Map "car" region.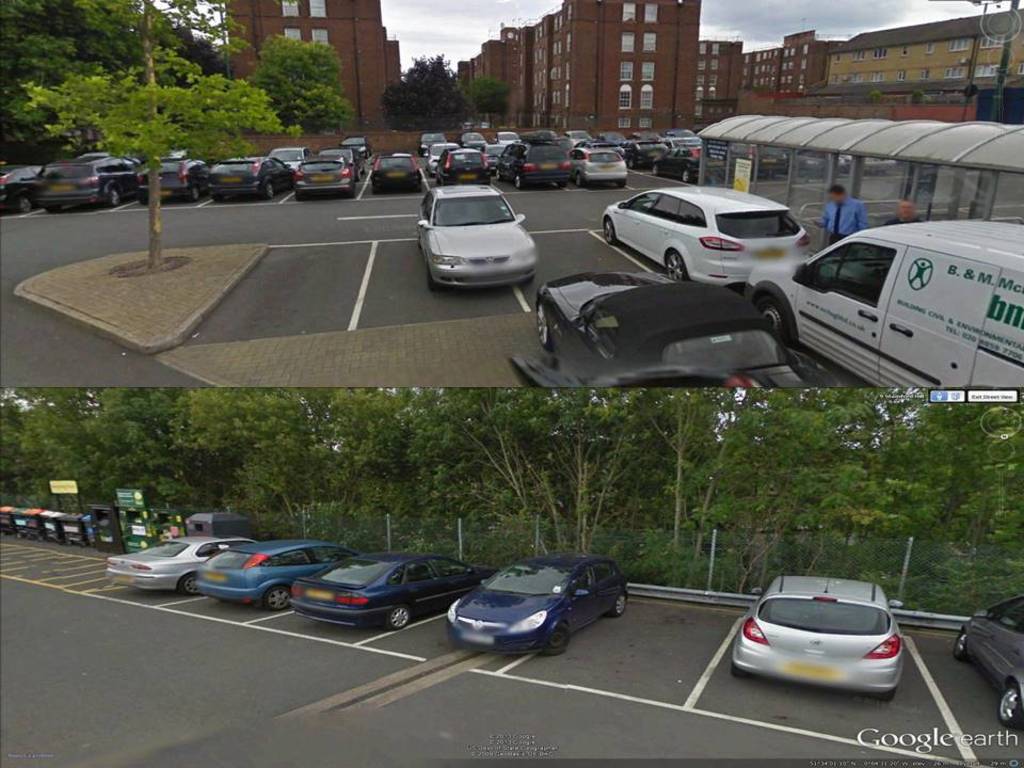
Mapped to rect(519, 271, 812, 390).
